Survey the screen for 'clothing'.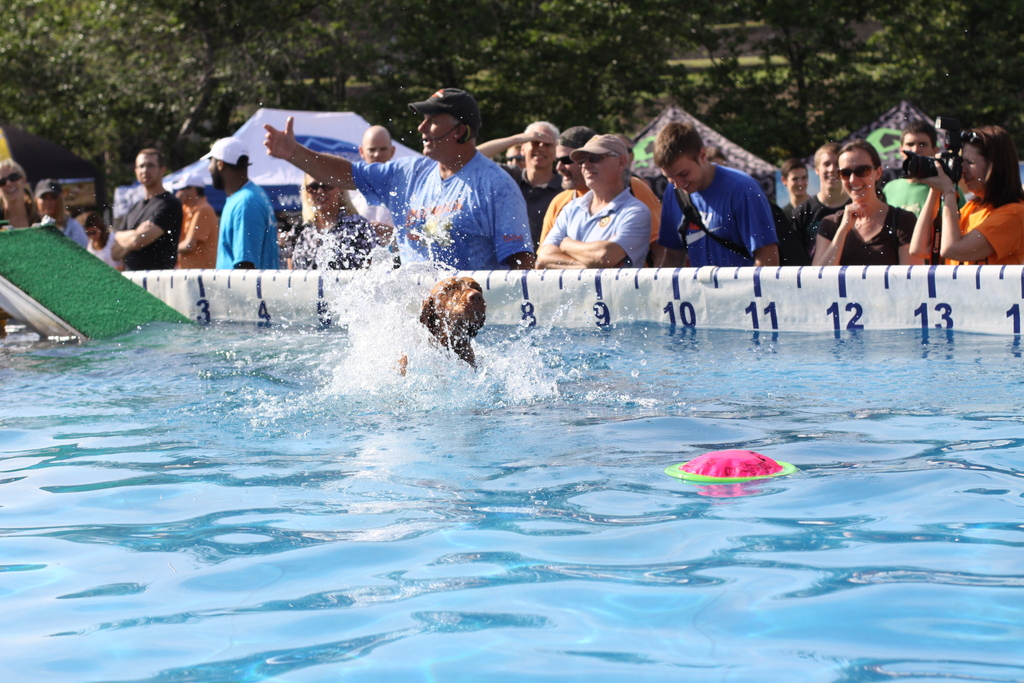
Survey found: [left=214, top=174, right=281, bottom=268].
